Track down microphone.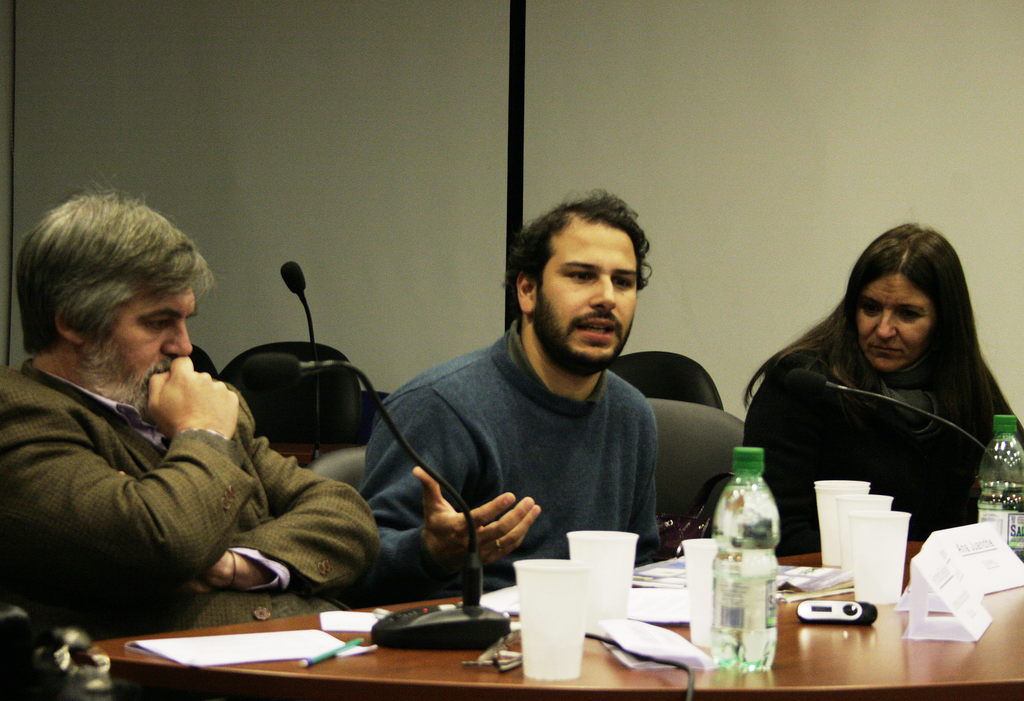
Tracked to {"left": 220, "top": 344, "right": 362, "bottom": 404}.
